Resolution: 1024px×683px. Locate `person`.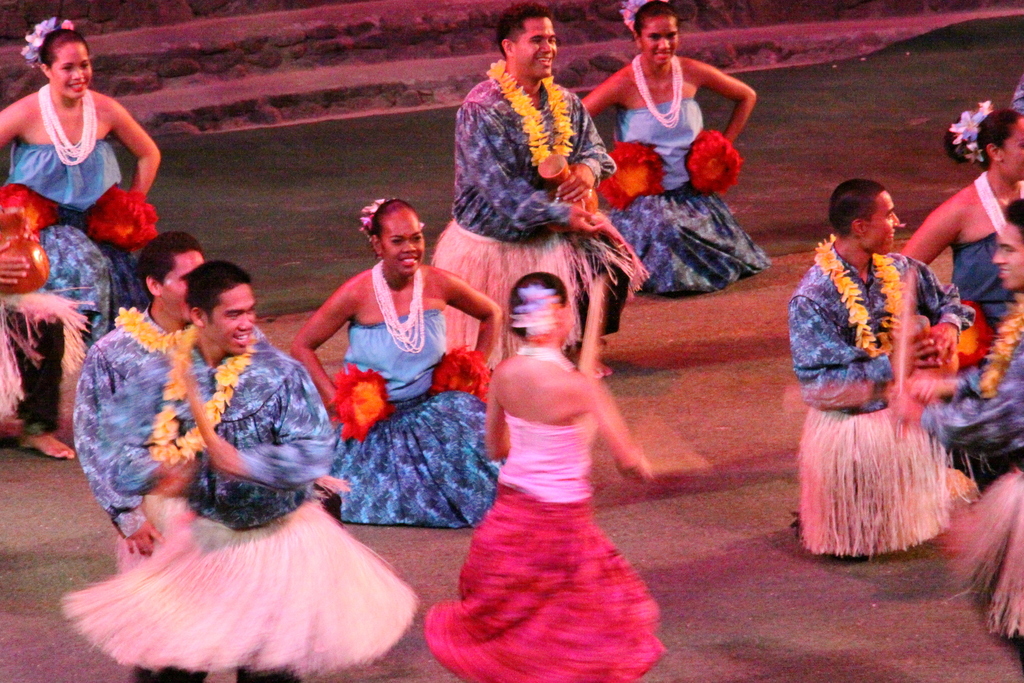
{"left": 784, "top": 174, "right": 977, "bottom": 563}.
